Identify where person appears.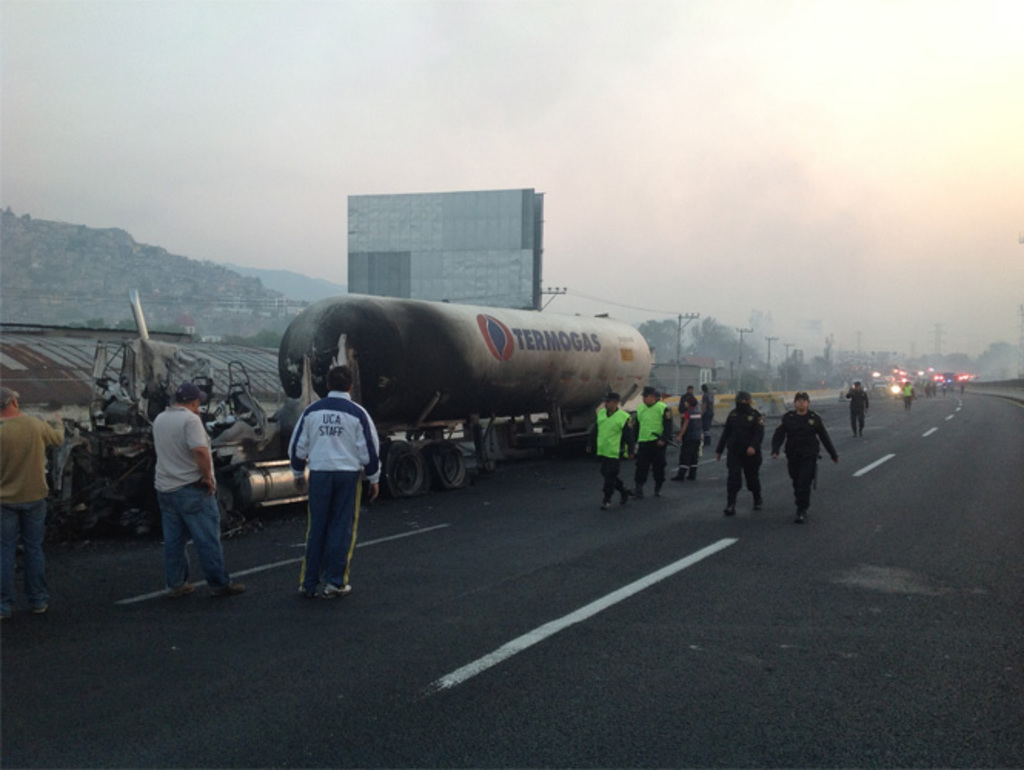
Appears at (x1=936, y1=380, x2=942, y2=394).
